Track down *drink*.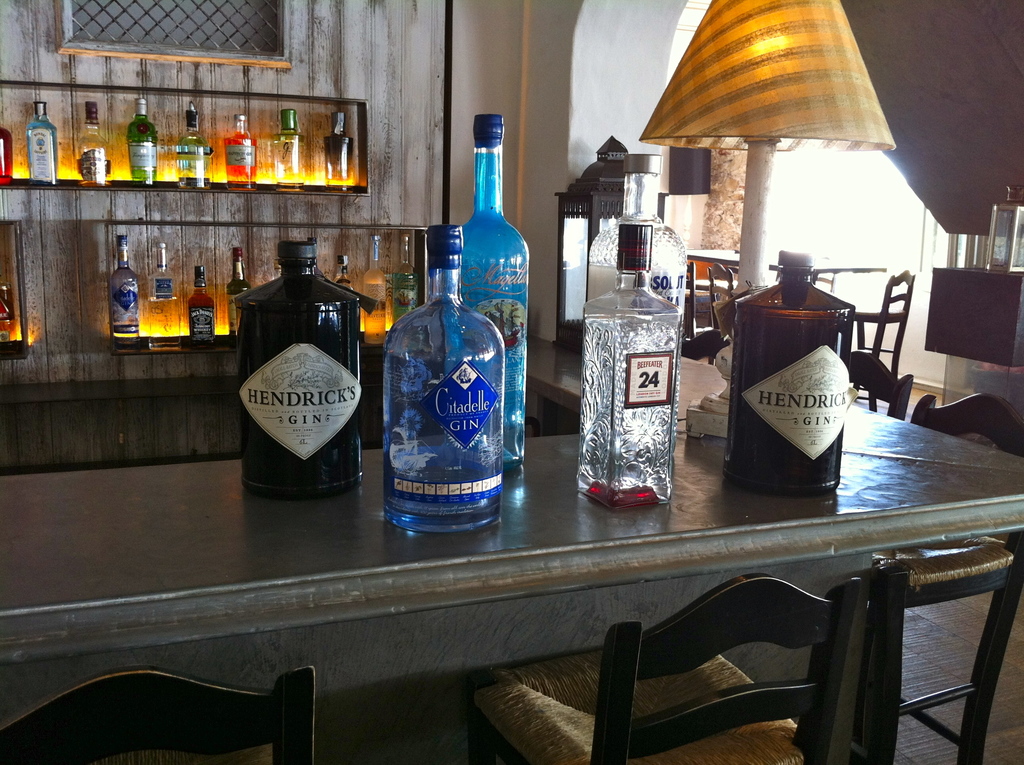
Tracked to [127, 114, 158, 185].
